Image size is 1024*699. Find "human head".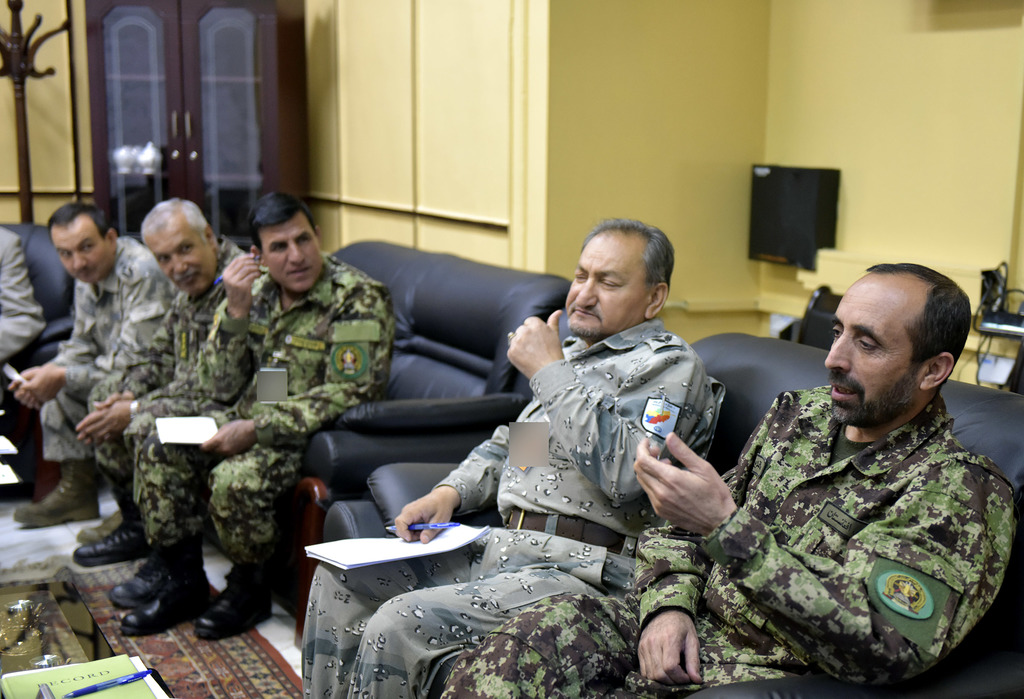
l=826, t=258, r=971, b=440.
